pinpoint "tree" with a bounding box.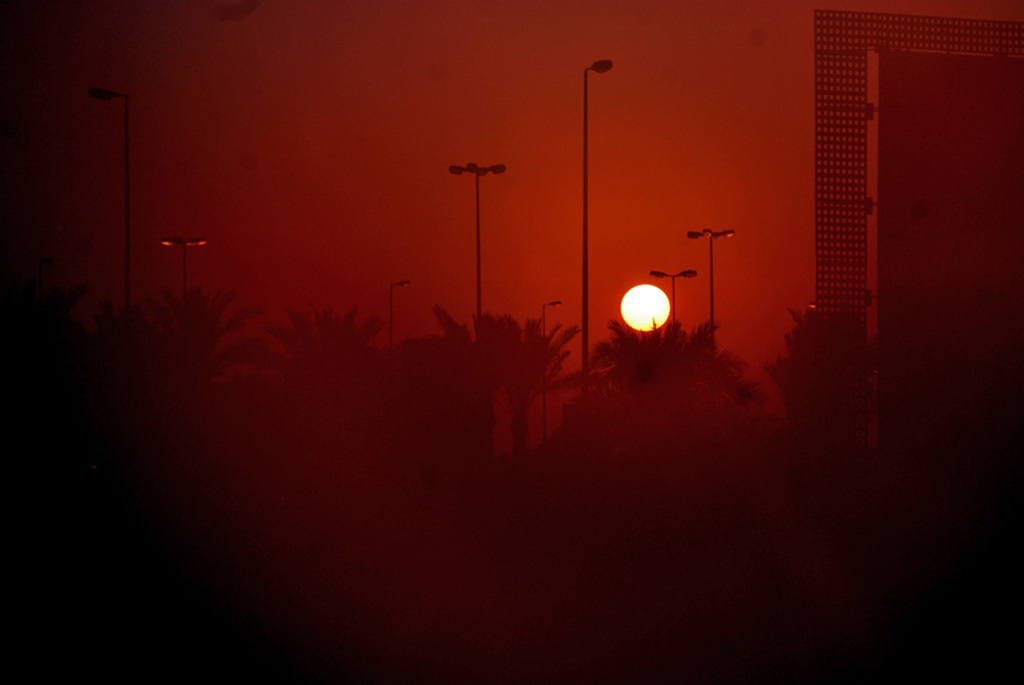
left=560, top=318, right=752, bottom=417.
